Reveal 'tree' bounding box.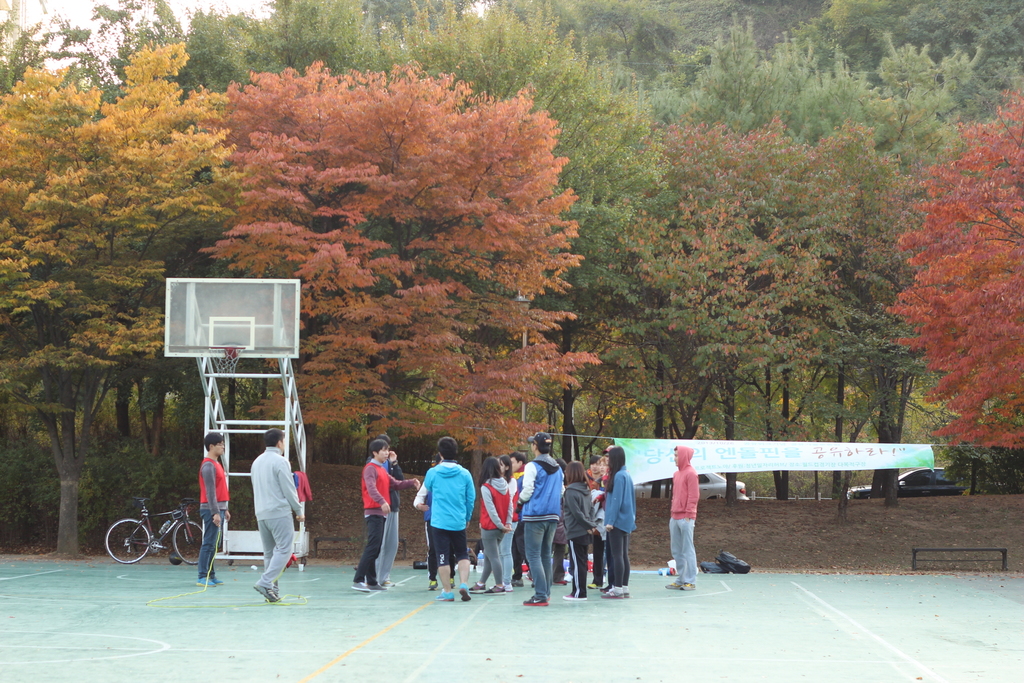
Revealed: locate(896, 101, 1014, 465).
